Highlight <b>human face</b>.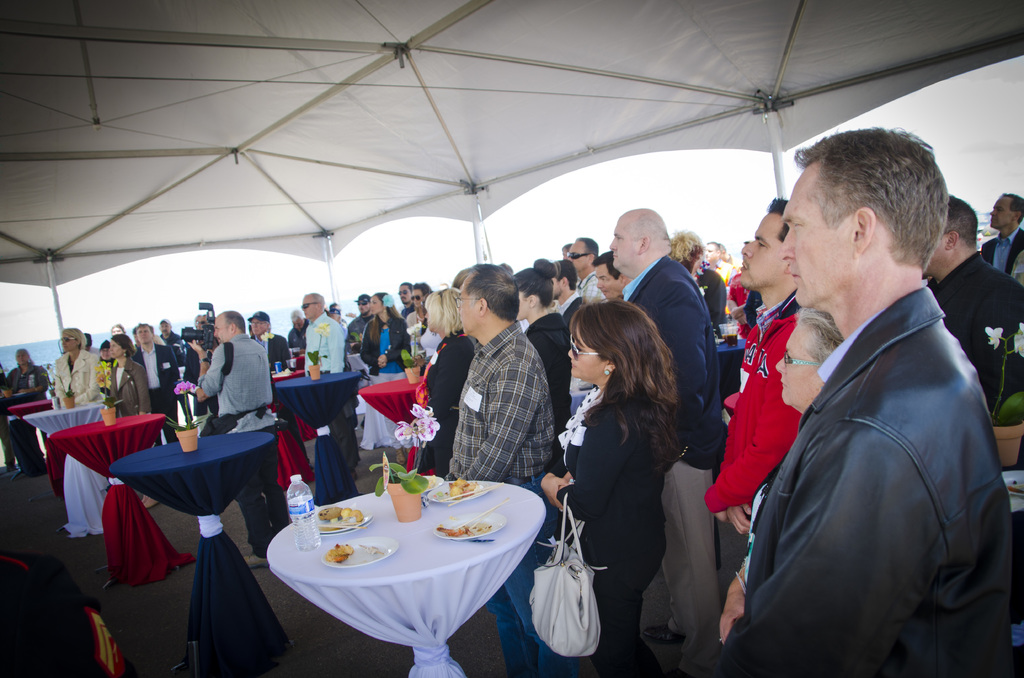
Highlighted region: detection(775, 325, 822, 405).
